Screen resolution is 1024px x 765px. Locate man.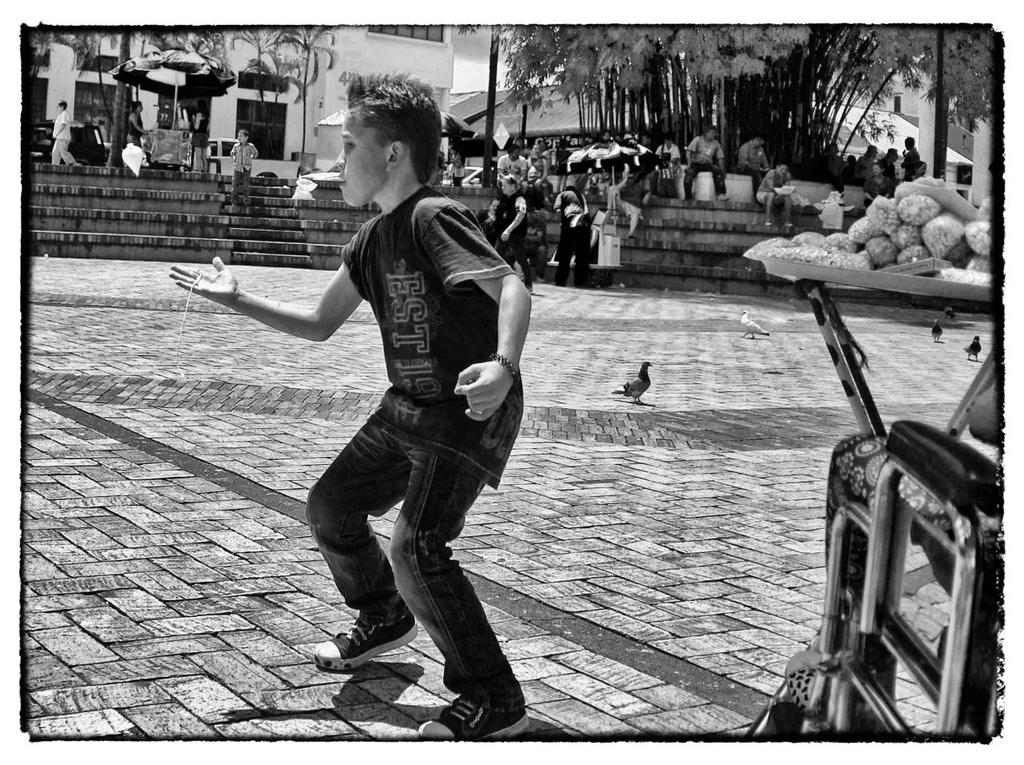
[left=756, top=158, right=794, bottom=228].
